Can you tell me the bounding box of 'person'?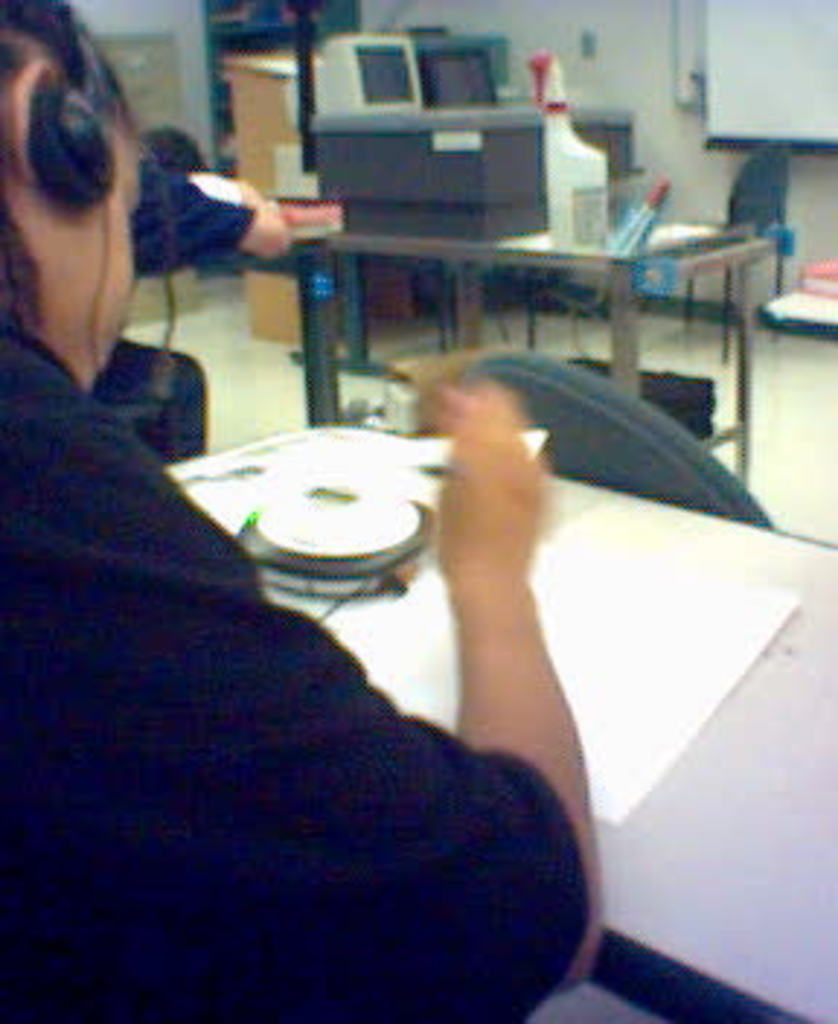
{"x1": 0, "y1": 0, "x2": 602, "y2": 1021}.
